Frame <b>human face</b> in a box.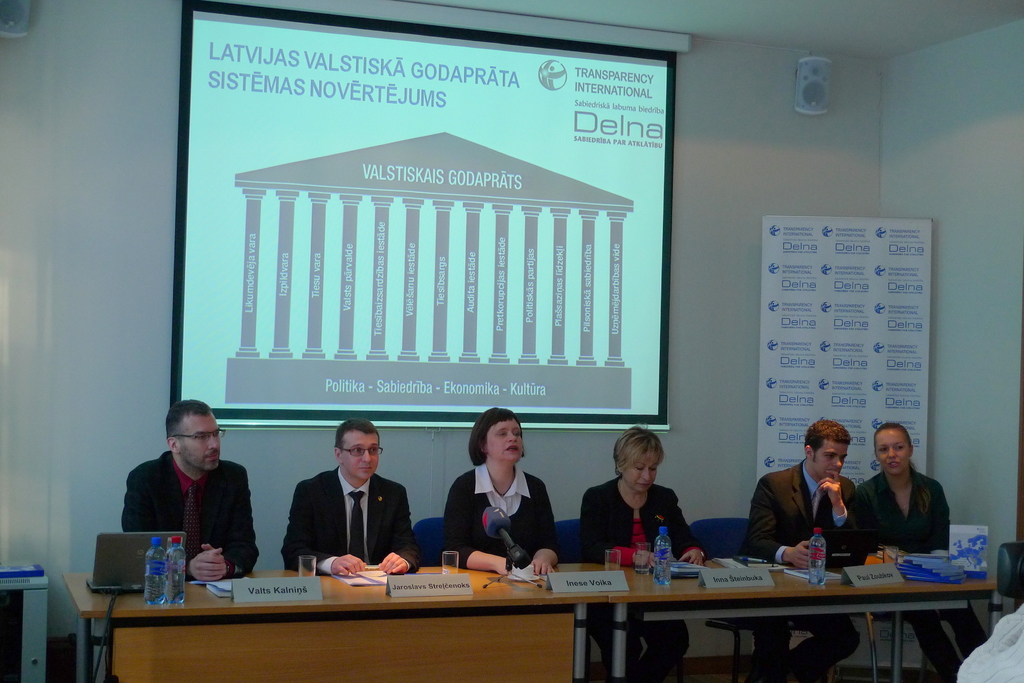
626 451 661 492.
